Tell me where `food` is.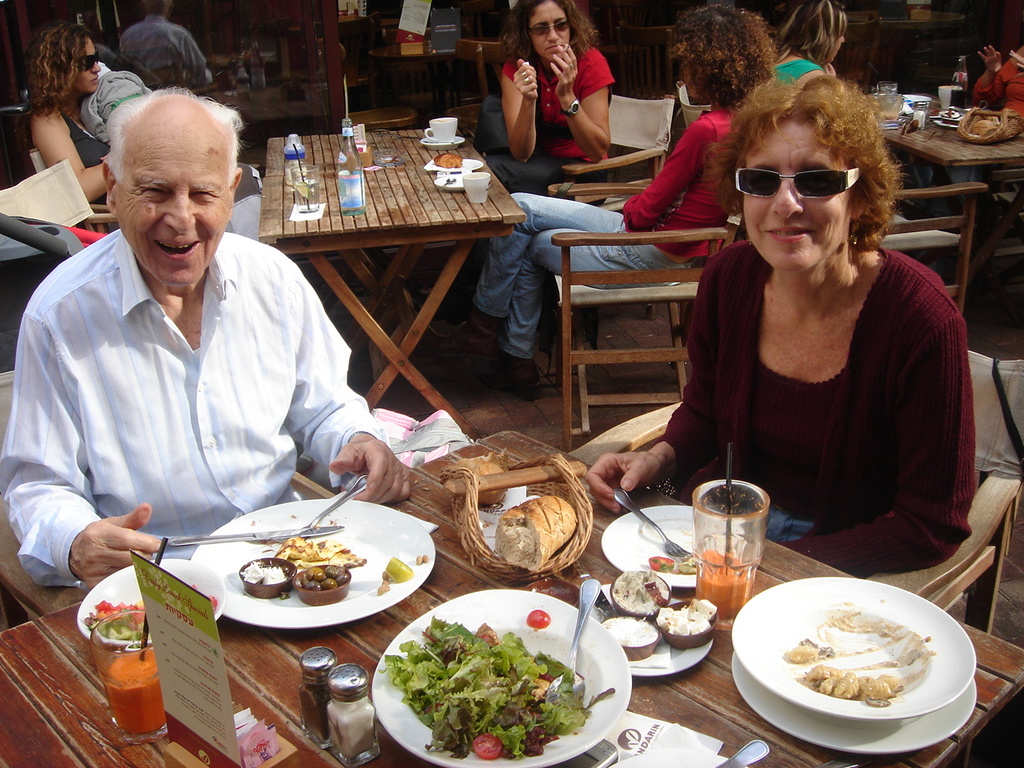
`food` is at left=785, top=610, right=937, bottom=707.
